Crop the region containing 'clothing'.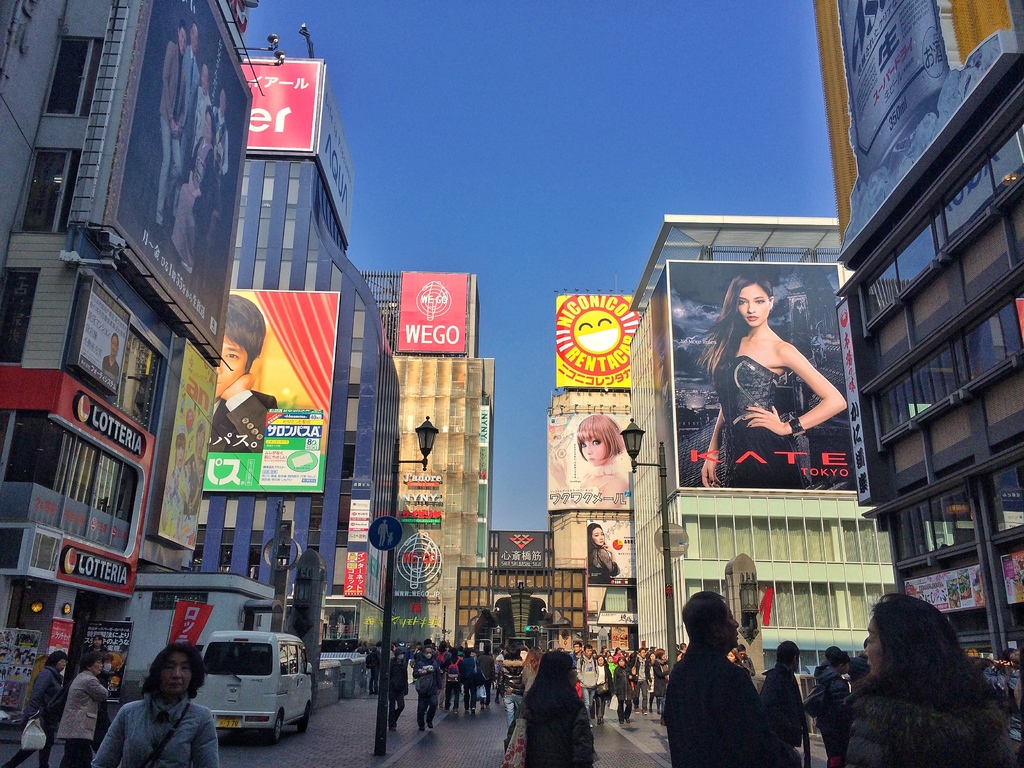
Crop region: box=[212, 389, 278, 451].
